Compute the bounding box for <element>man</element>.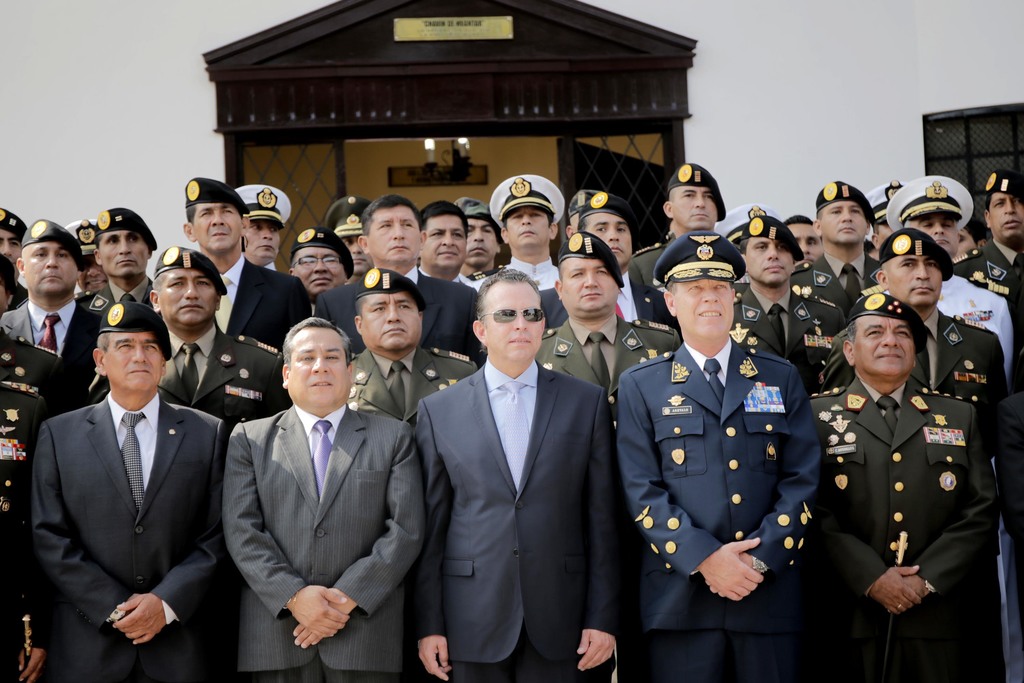
l=344, t=270, r=480, b=420.
